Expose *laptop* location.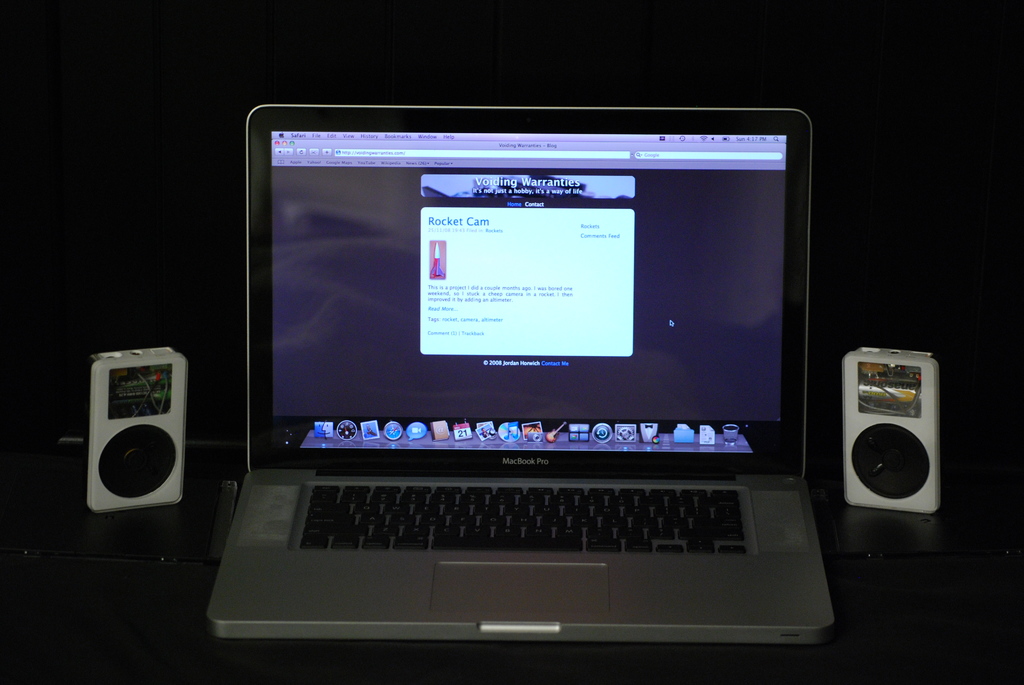
Exposed at 184 97 858 673.
